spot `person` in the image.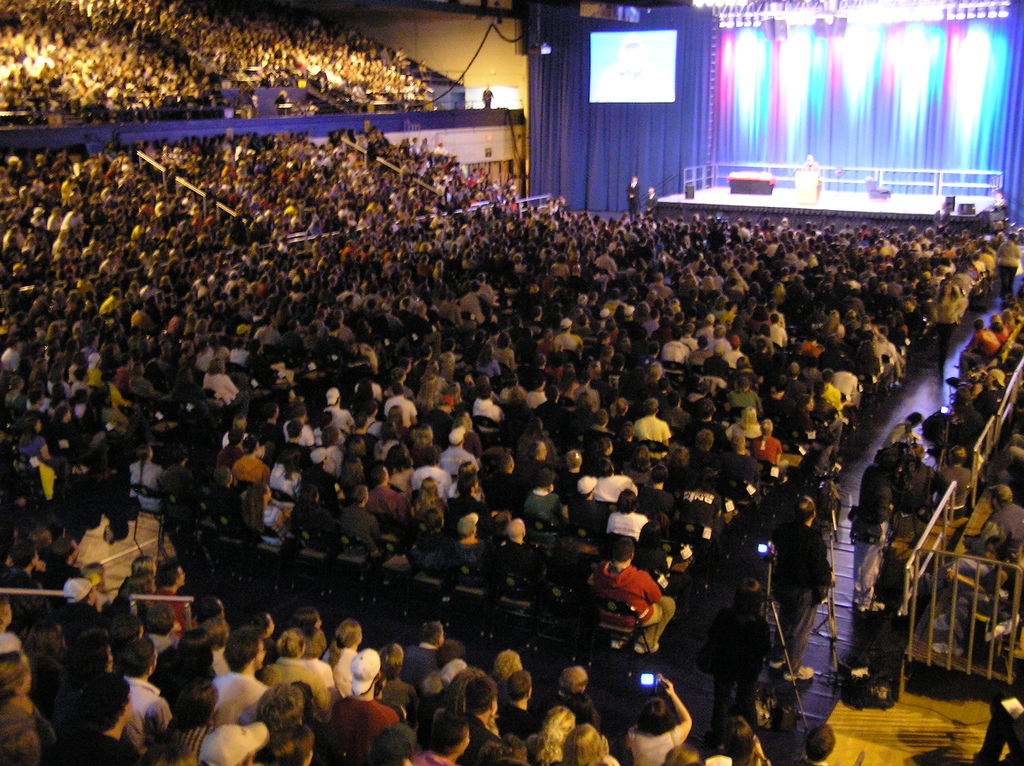
`person` found at (192, 726, 271, 765).
